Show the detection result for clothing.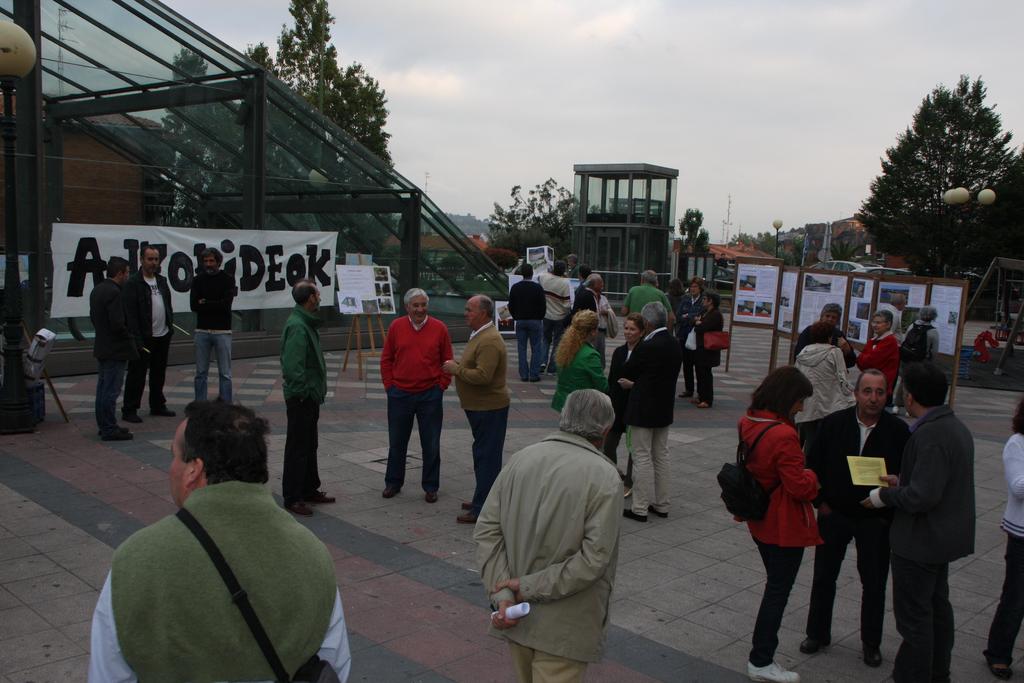
(863, 402, 977, 682).
